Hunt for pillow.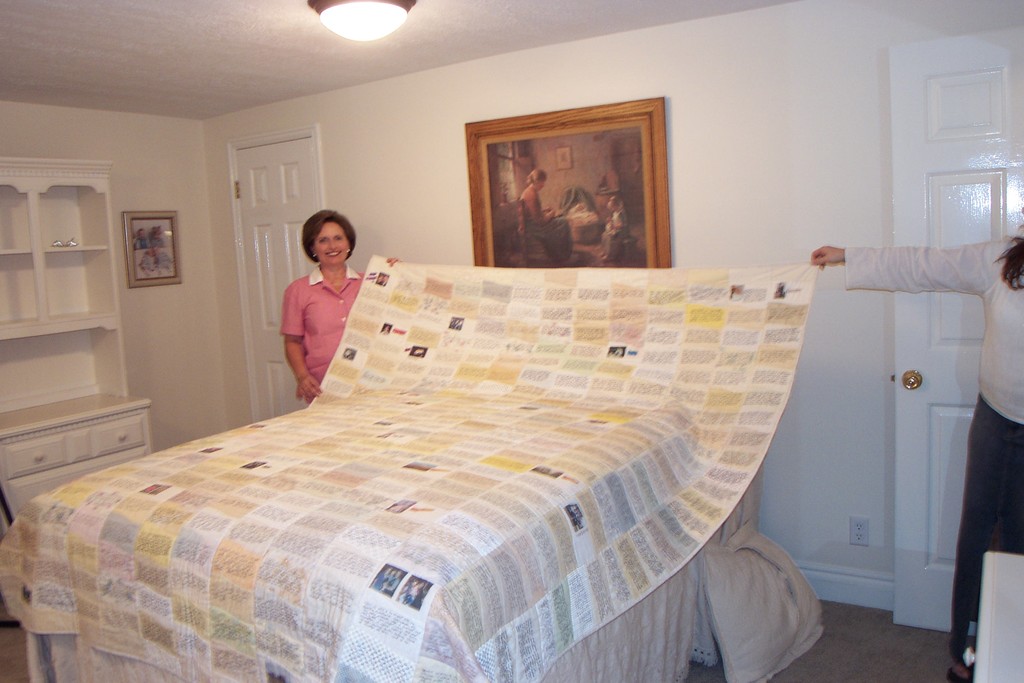
Hunted down at {"x1": 708, "y1": 520, "x2": 825, "y2": 682}.
